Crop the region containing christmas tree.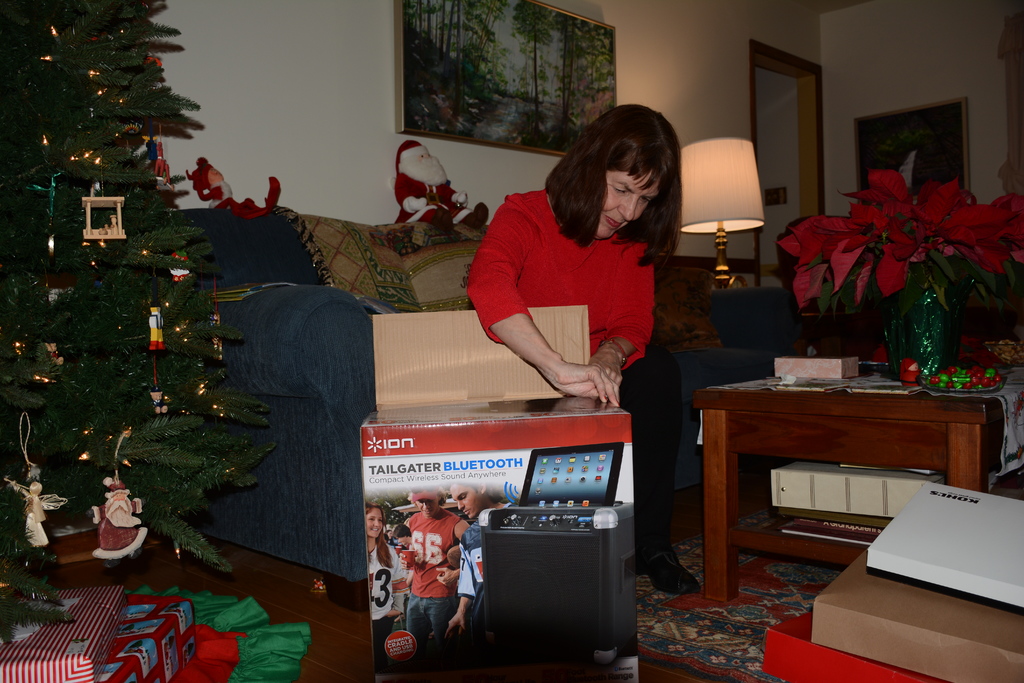
Crop region: l=1, t=0, r=283, b=642.
